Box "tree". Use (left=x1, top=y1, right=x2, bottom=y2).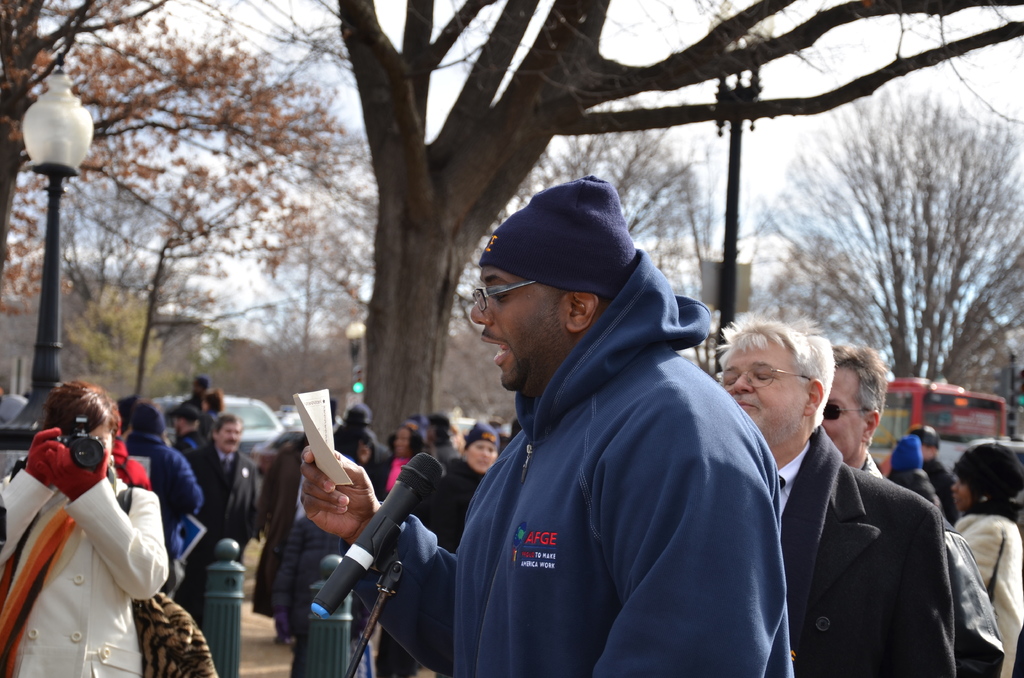
(left=0, top=0, right=356, bottom=329).
